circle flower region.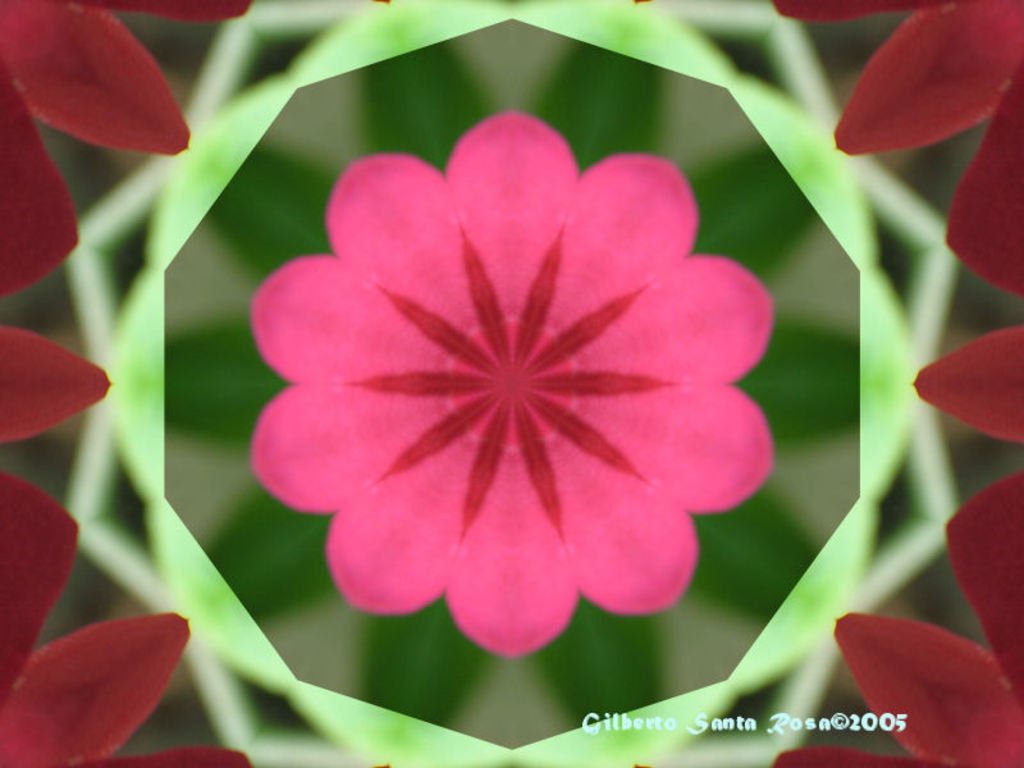
Region: region(773, 463, 1023, 767).
